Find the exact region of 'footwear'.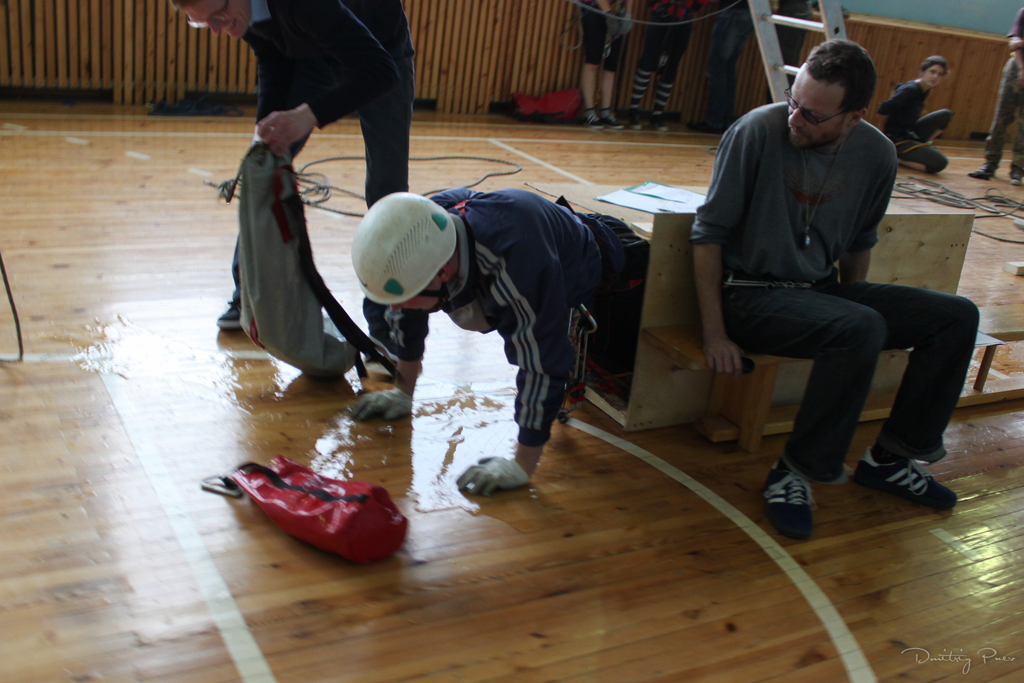
Exact region: <bbox>687, 119, 731, 131</bbox>.
